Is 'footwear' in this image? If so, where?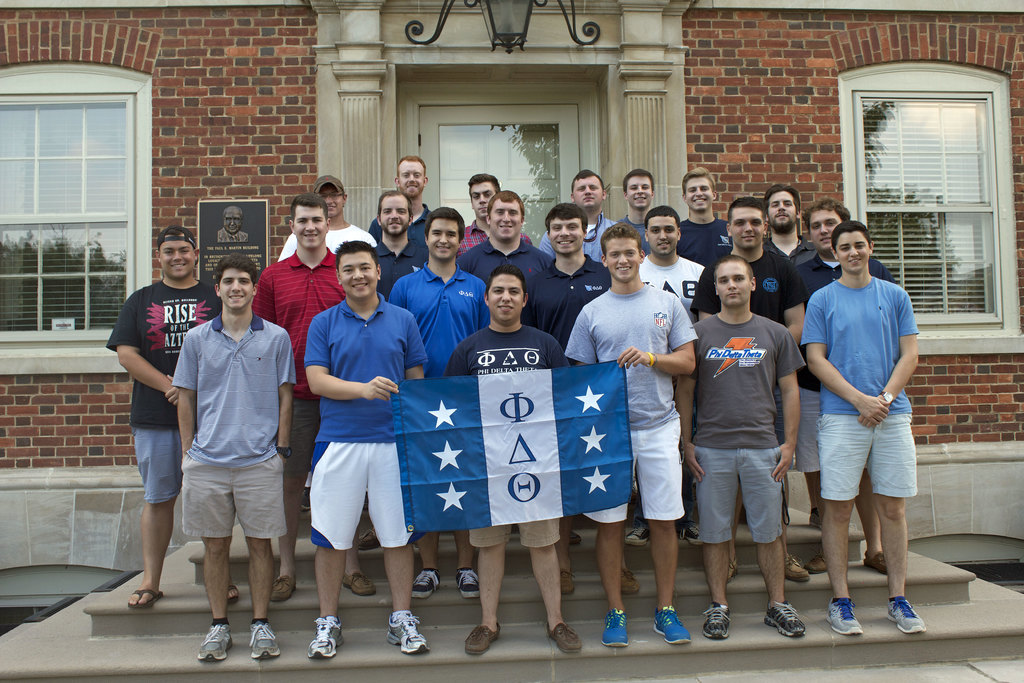
Yes, at detection(248, 620, 281, 657).
